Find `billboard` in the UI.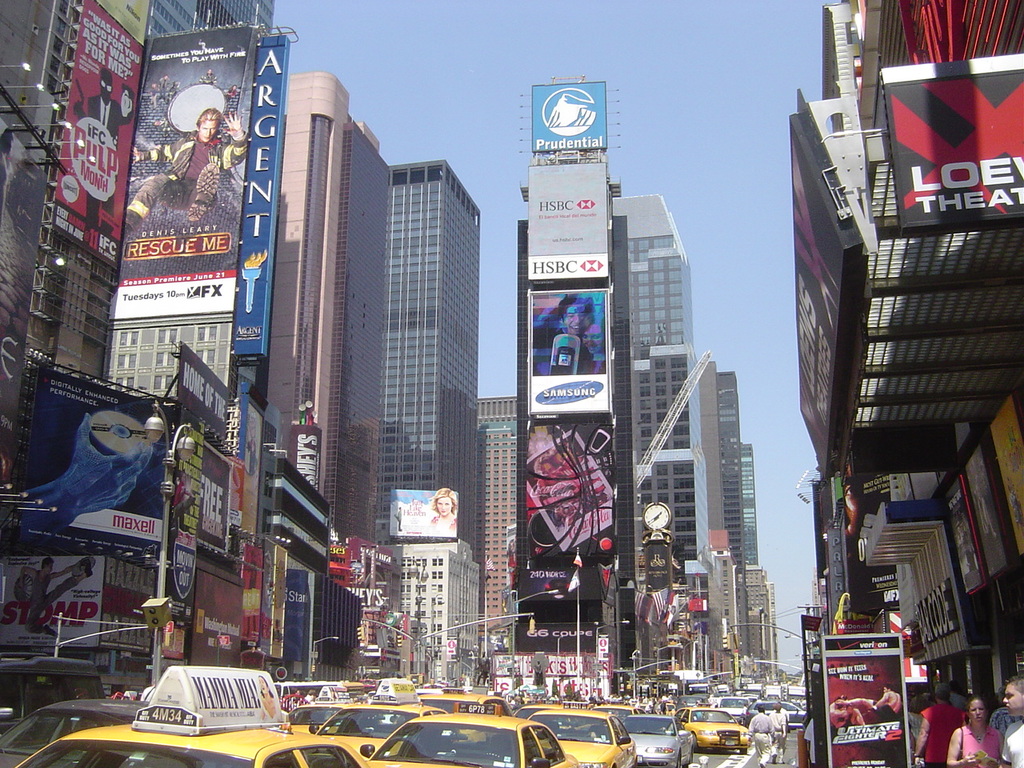
UI element at left=949, top=478, right=983, bottom=594.
